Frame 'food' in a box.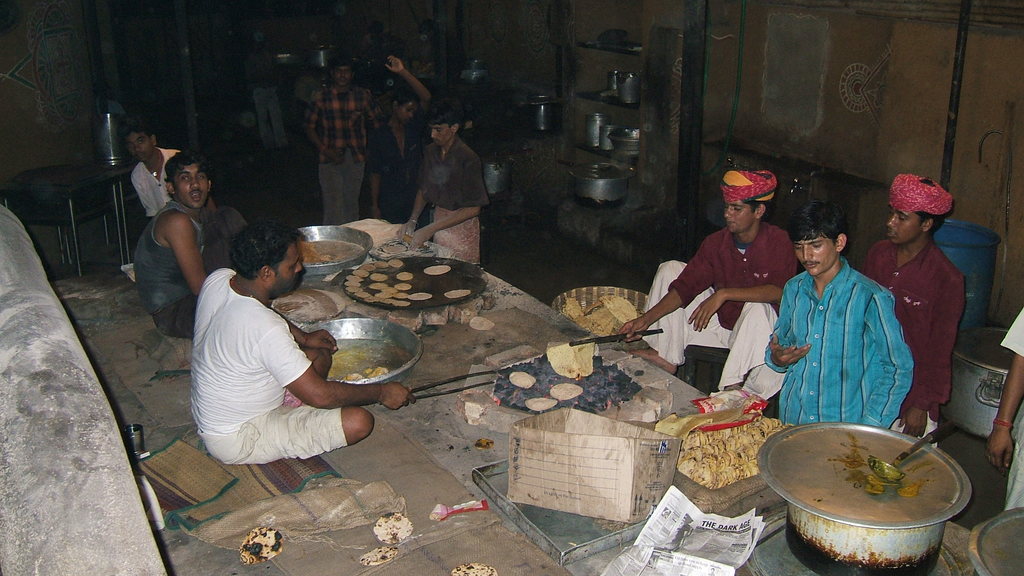
<bbox>560, 295, 639, 337</bbox>.
